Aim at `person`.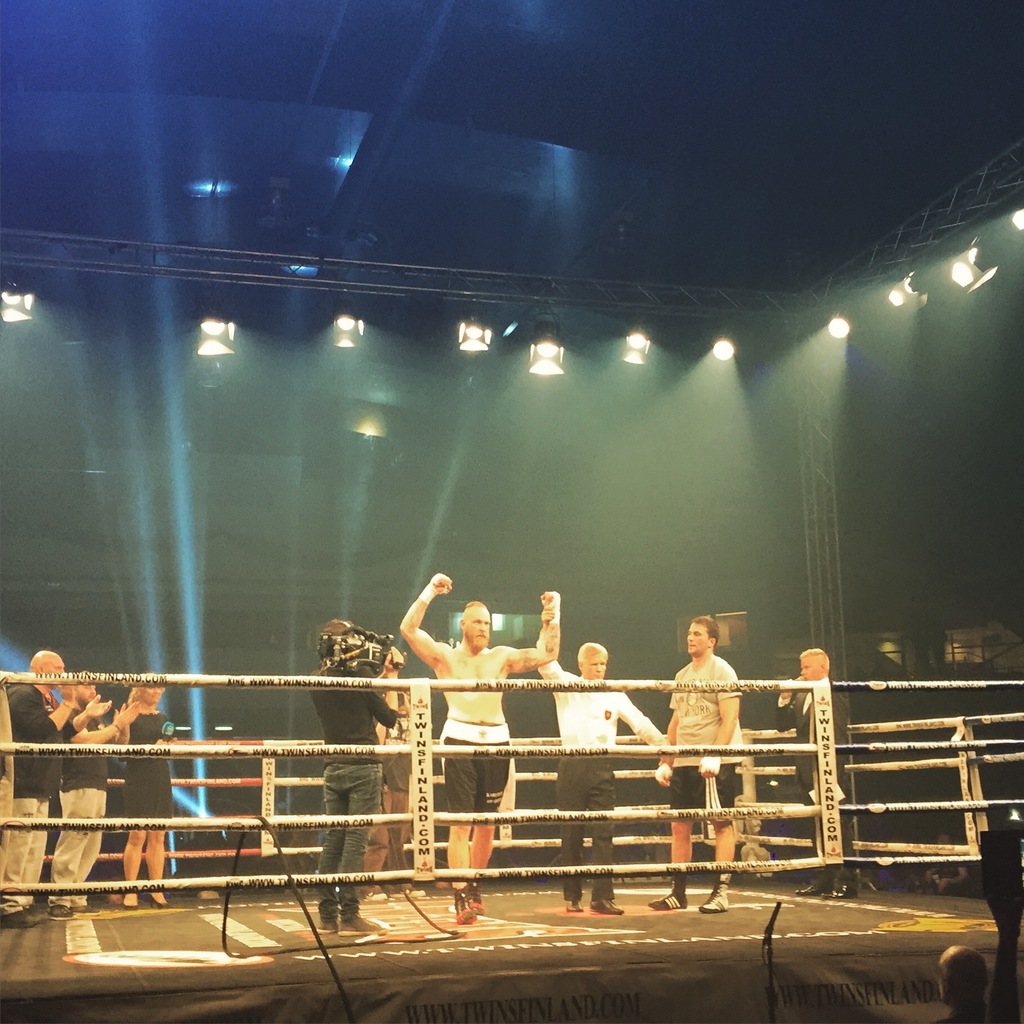
Aimed at 652:611:742:917.
